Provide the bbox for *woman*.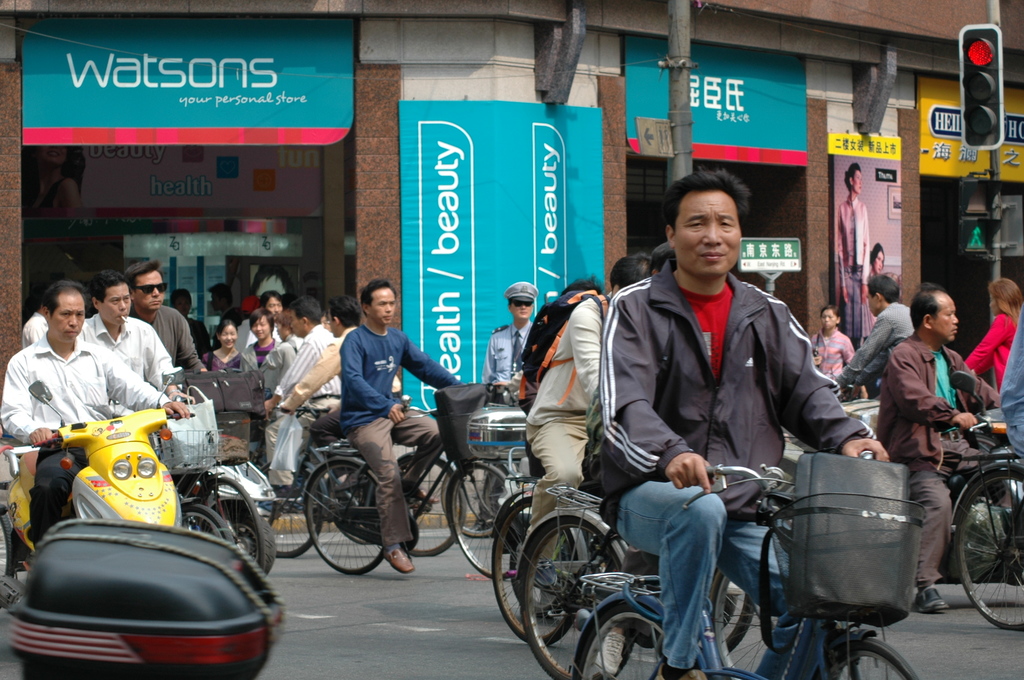
967:277:1023:391.
